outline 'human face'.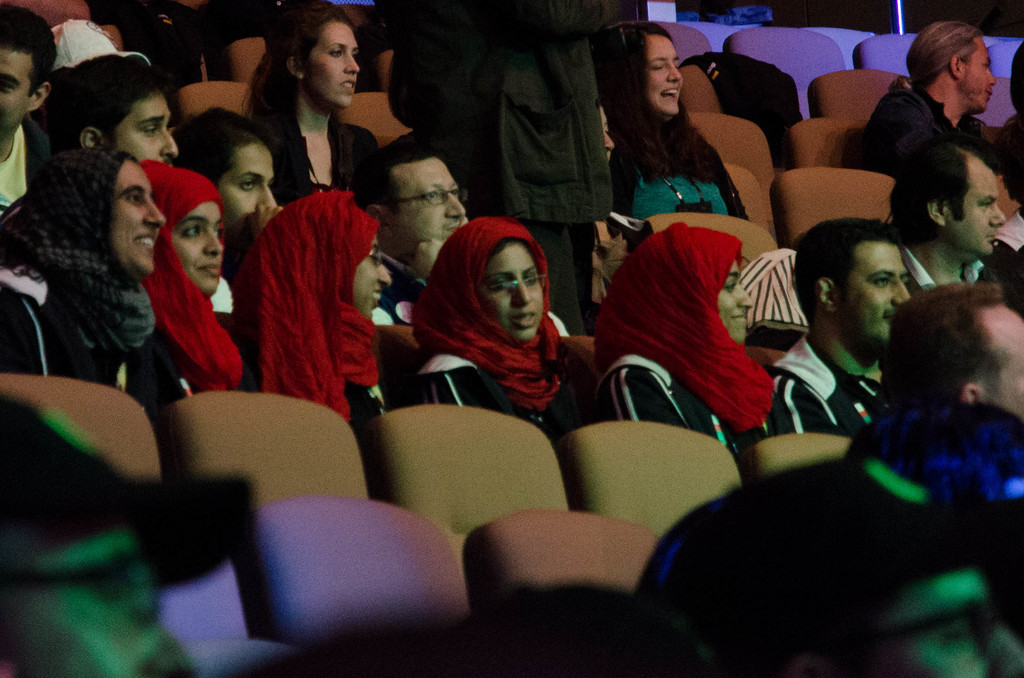
Outline: [112,92,177,174].
